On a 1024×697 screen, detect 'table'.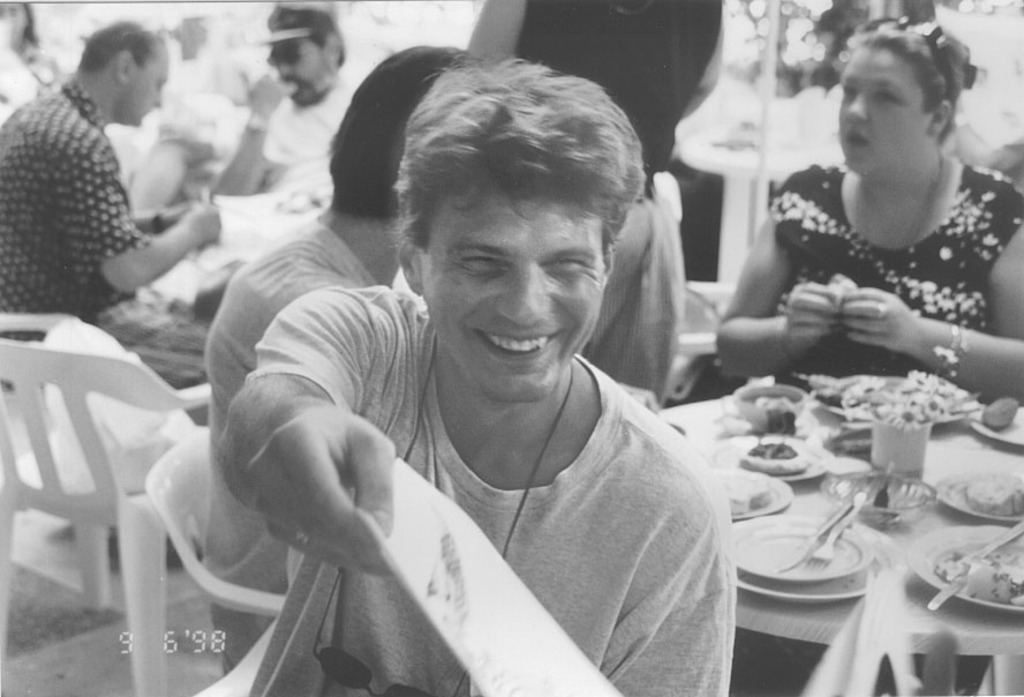
639:343:1010:673.
